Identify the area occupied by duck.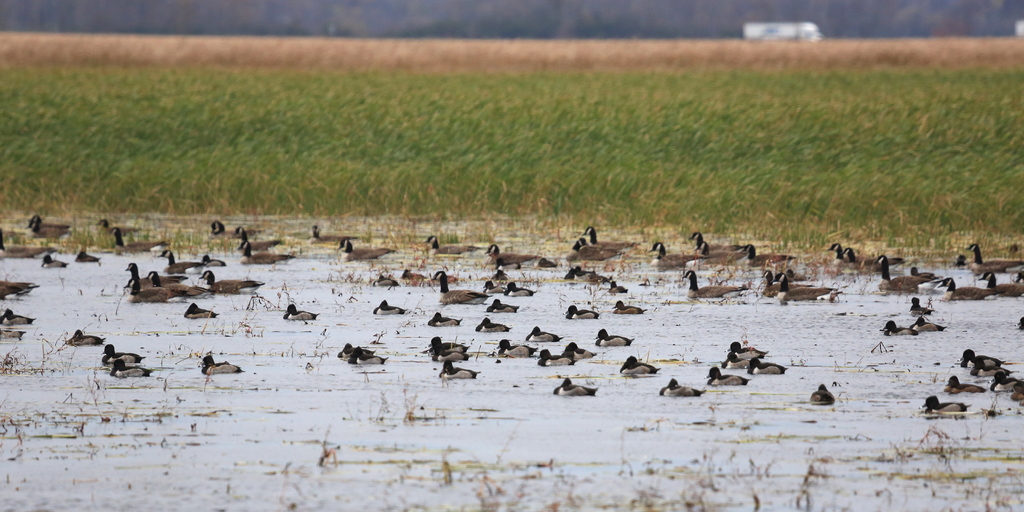
Area: 962 240 989 268.
